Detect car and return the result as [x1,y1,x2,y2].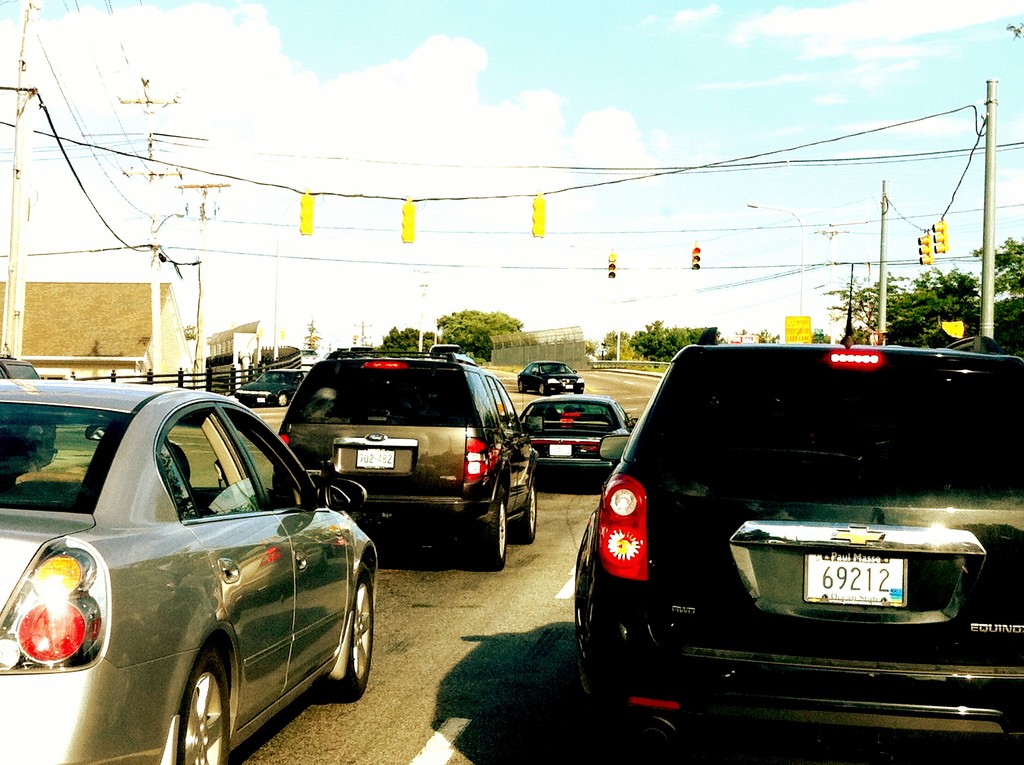
[282,342,543,568].
